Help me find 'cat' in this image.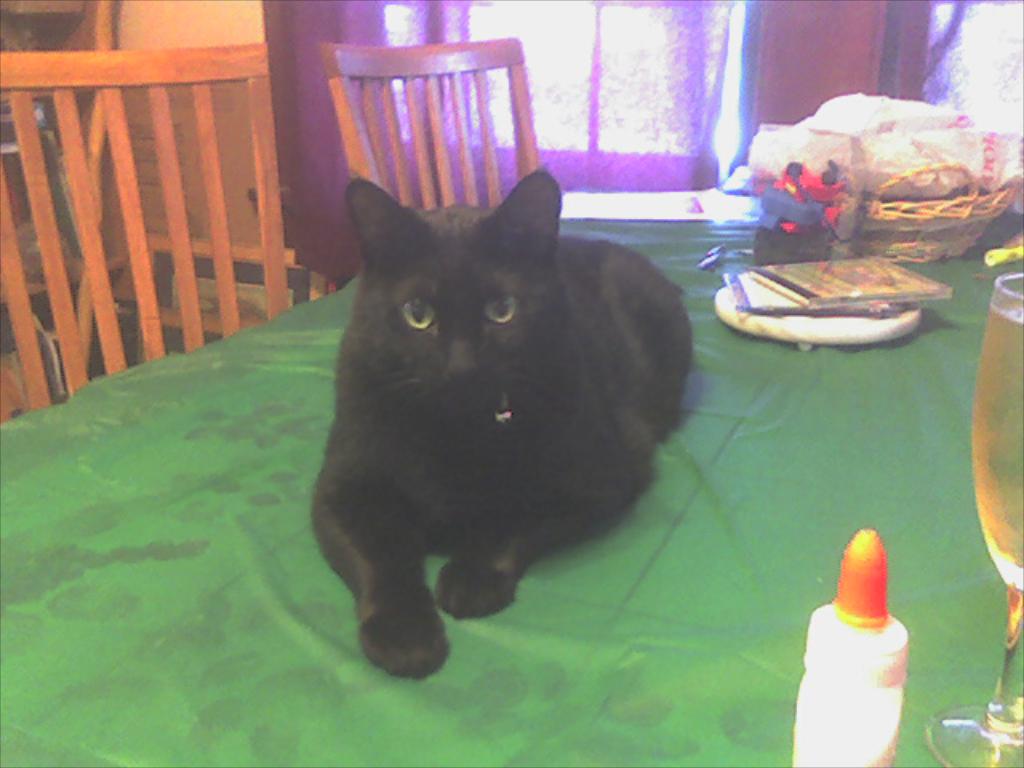
Found it: crop(306, 165, 686, 674).
